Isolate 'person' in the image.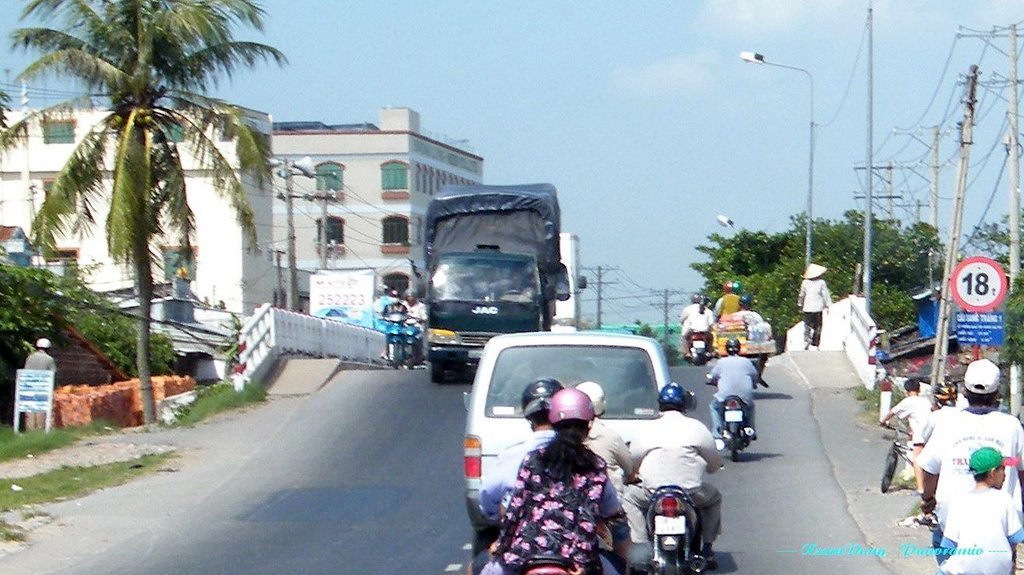
Isolated region: [left=710, top=342, right=761, bottom=438].
